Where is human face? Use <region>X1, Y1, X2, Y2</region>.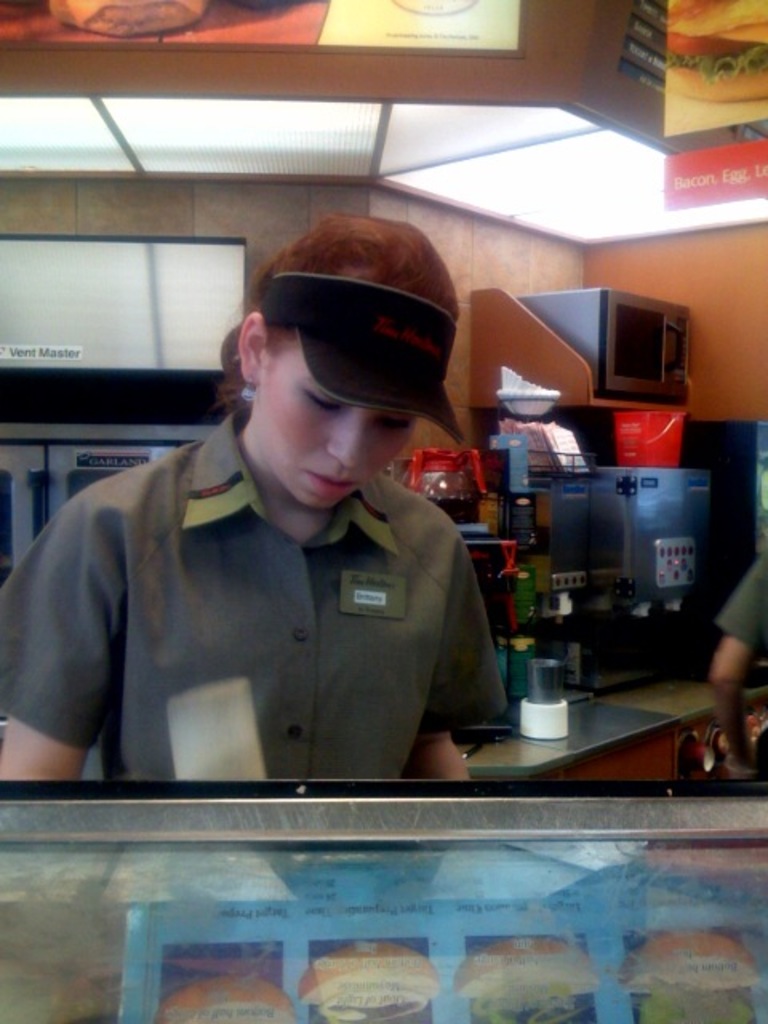
<region>258, 349, 416, 509</region>.
